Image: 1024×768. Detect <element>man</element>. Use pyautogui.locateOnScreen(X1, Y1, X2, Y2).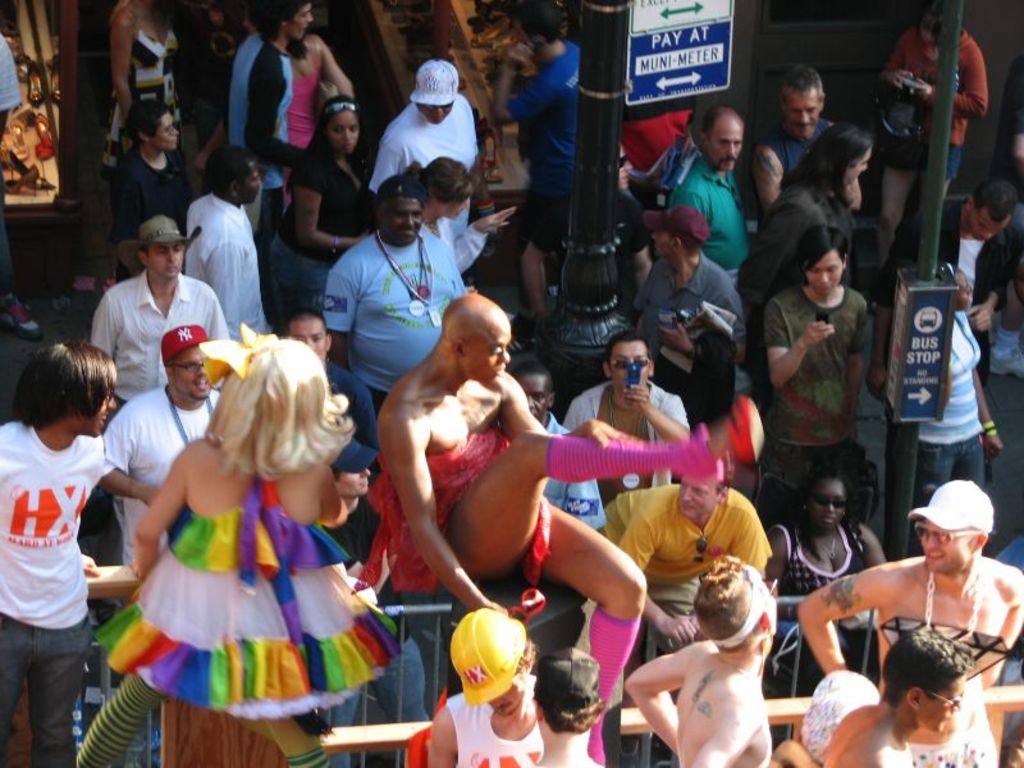
pyautogui.locateOnScreen(0, 346, 119, 767).
